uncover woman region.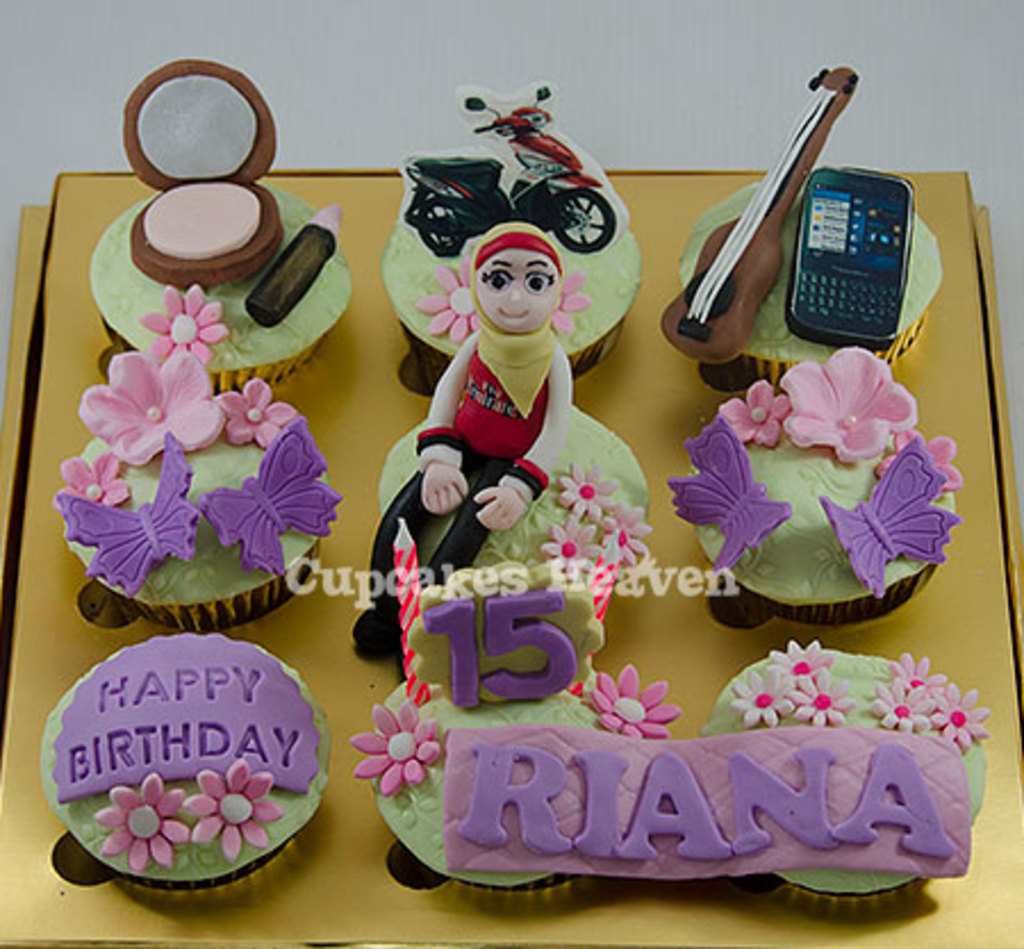
Uncovered: bbox(350, 225, 569, 676).
